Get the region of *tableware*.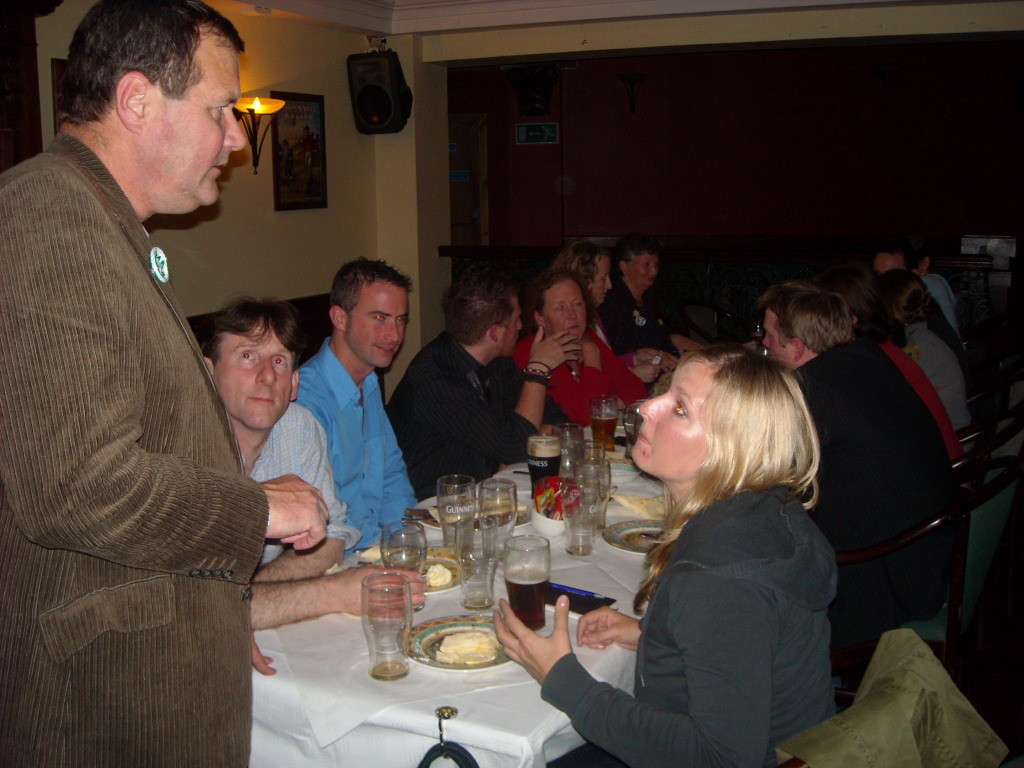
left=379, top=518, right=433, bottom=577.
